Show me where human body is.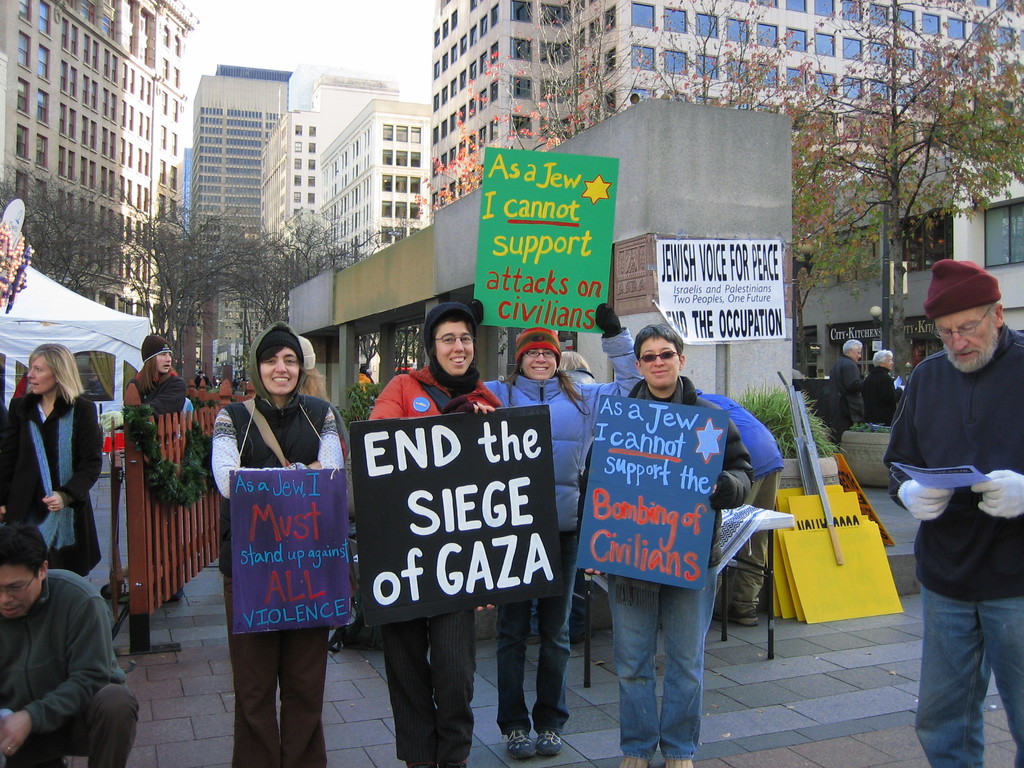
human body is at 0 342 99 577.
